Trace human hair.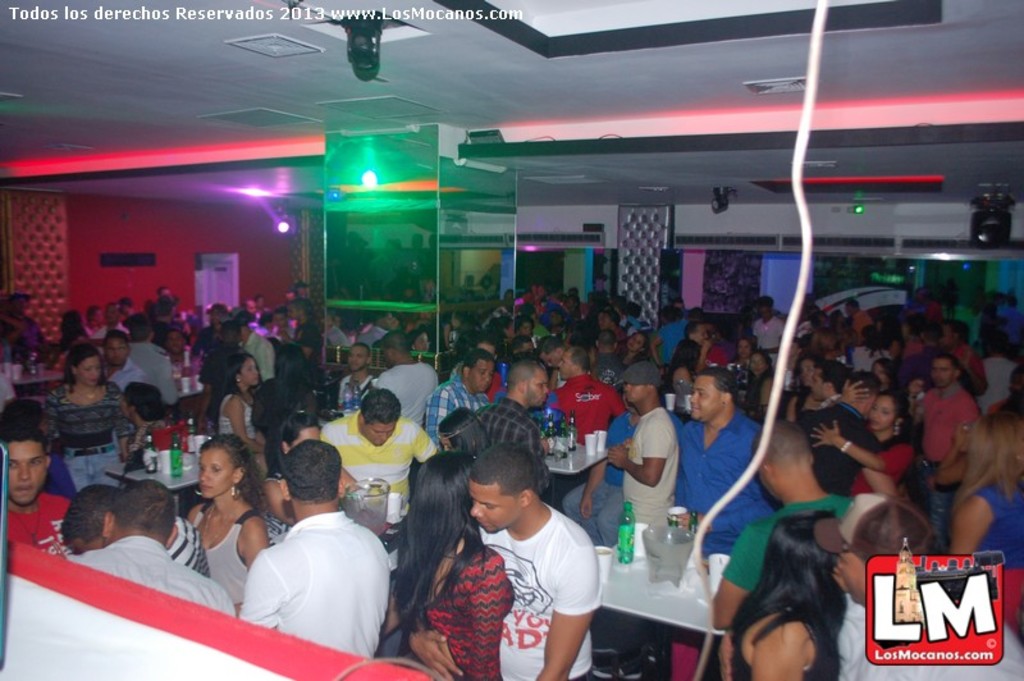
Traced to [357, 385, 403, 424].
